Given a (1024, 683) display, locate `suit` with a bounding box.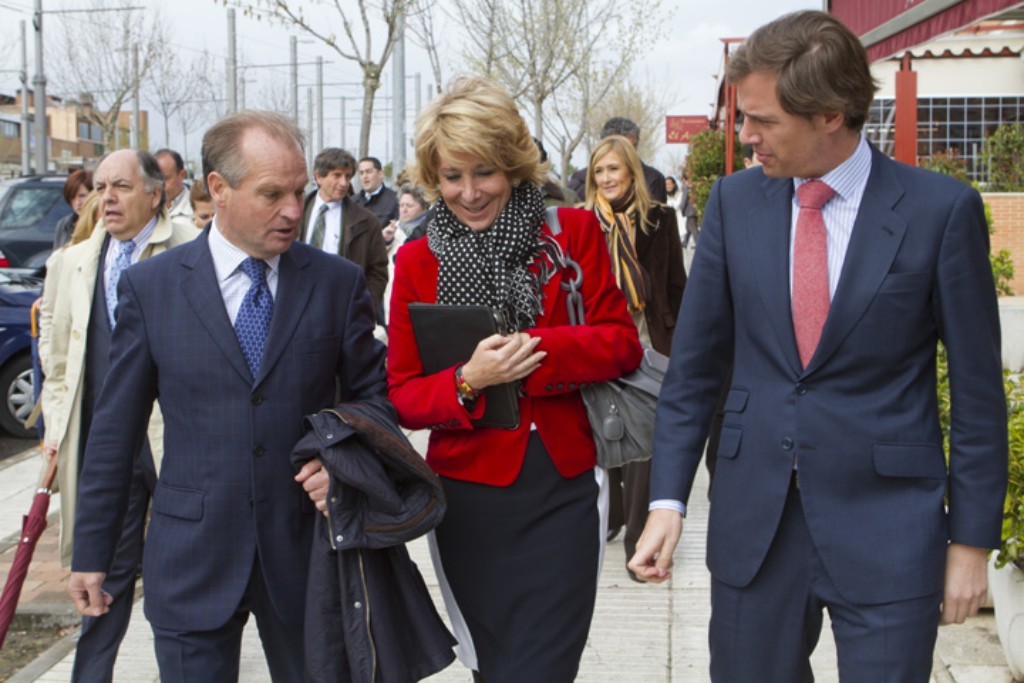
Located: 385 206 646 484.
